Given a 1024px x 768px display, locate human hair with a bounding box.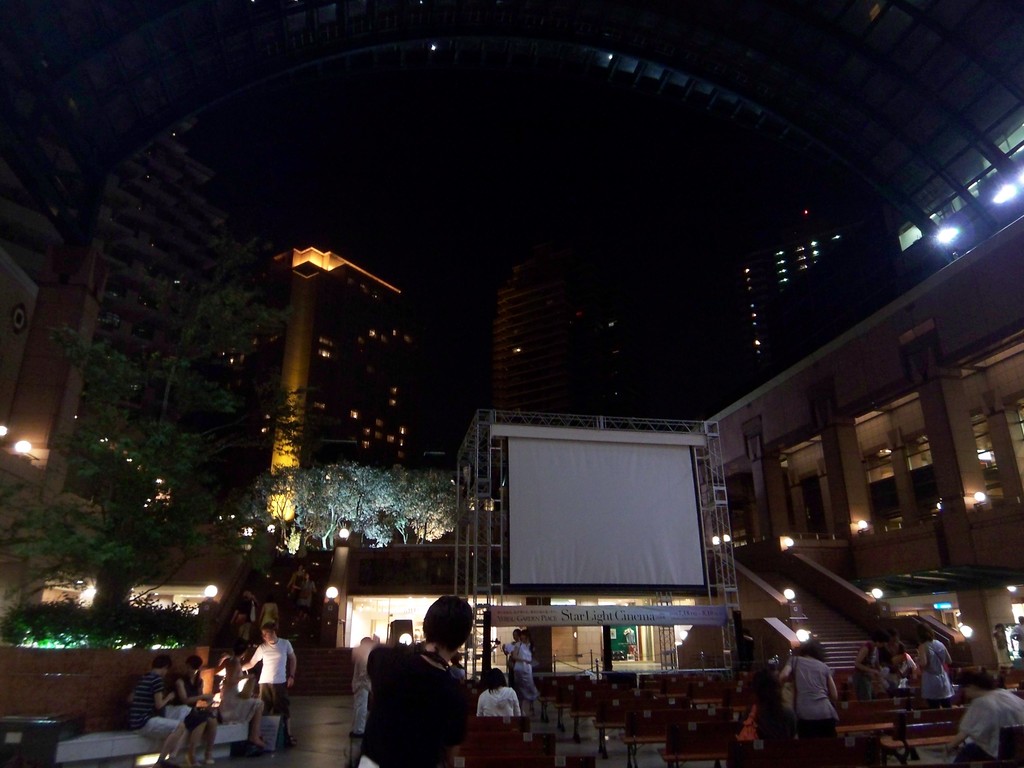
Located: [486, 668, 507, 696].
